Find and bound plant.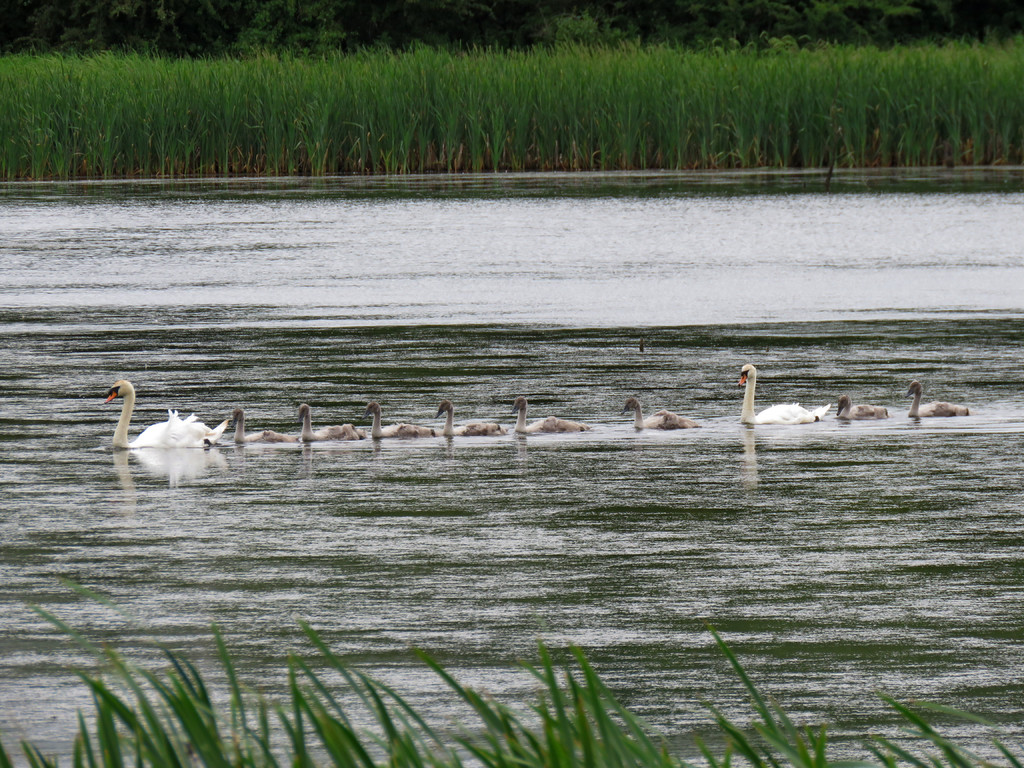
Bound: 0/563/1023/767.
